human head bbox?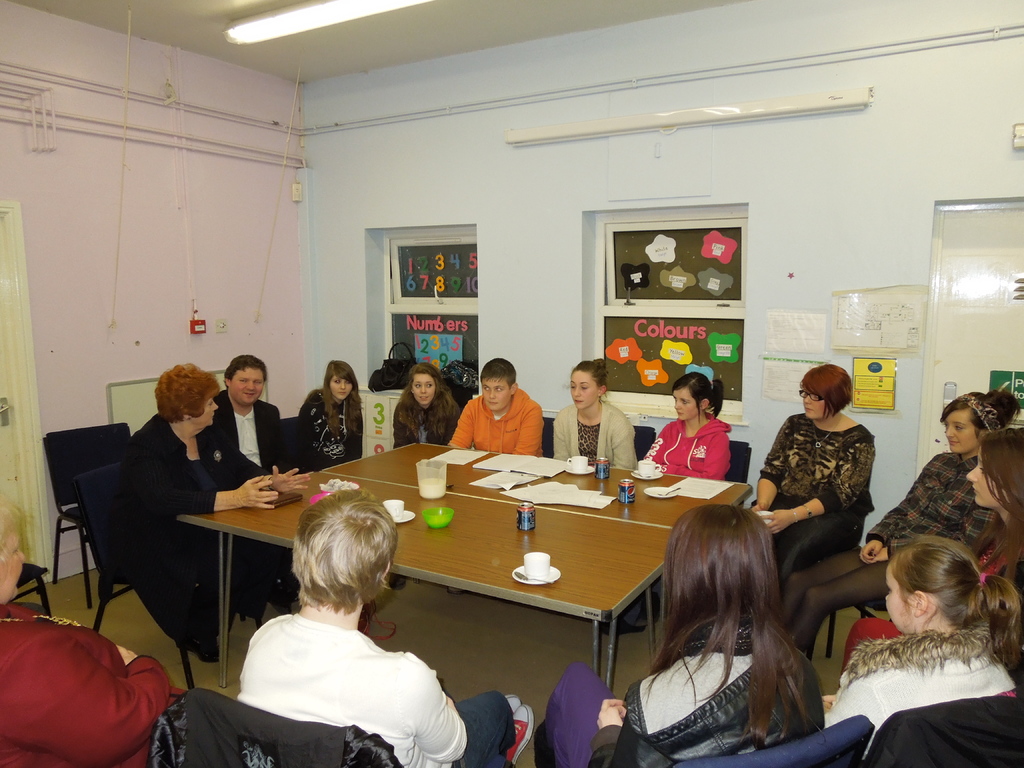
Rect(887, 541, 1023, 636)
